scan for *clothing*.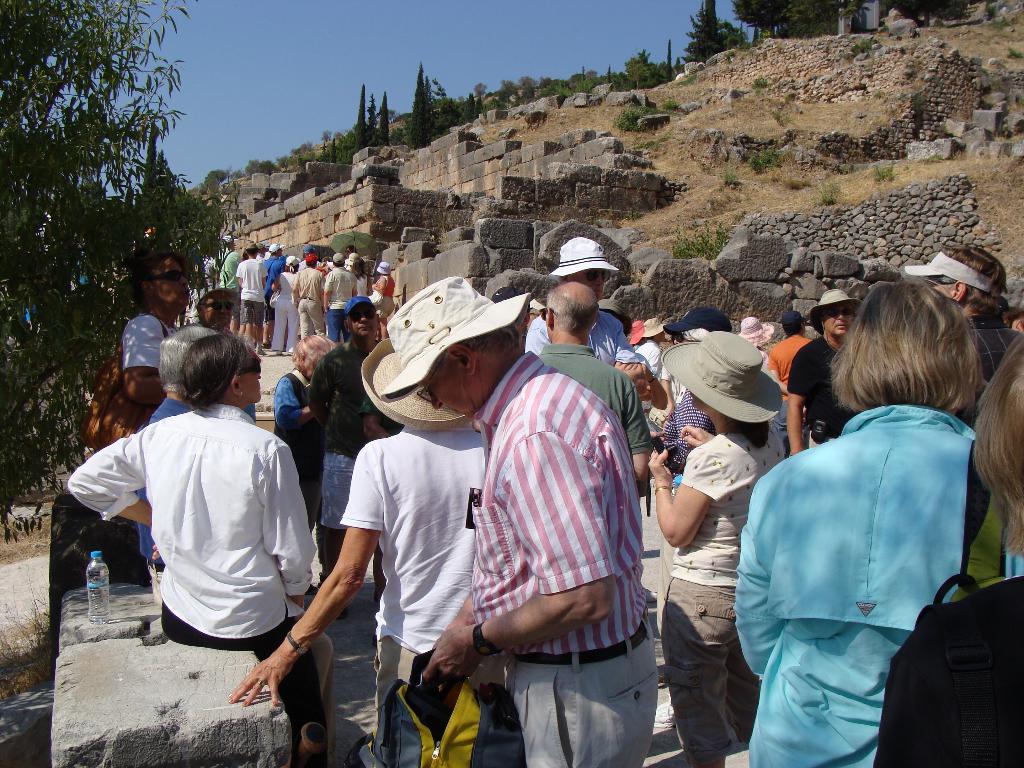
Scan result: x1=785, y1=336, x2=860, y2=451.
